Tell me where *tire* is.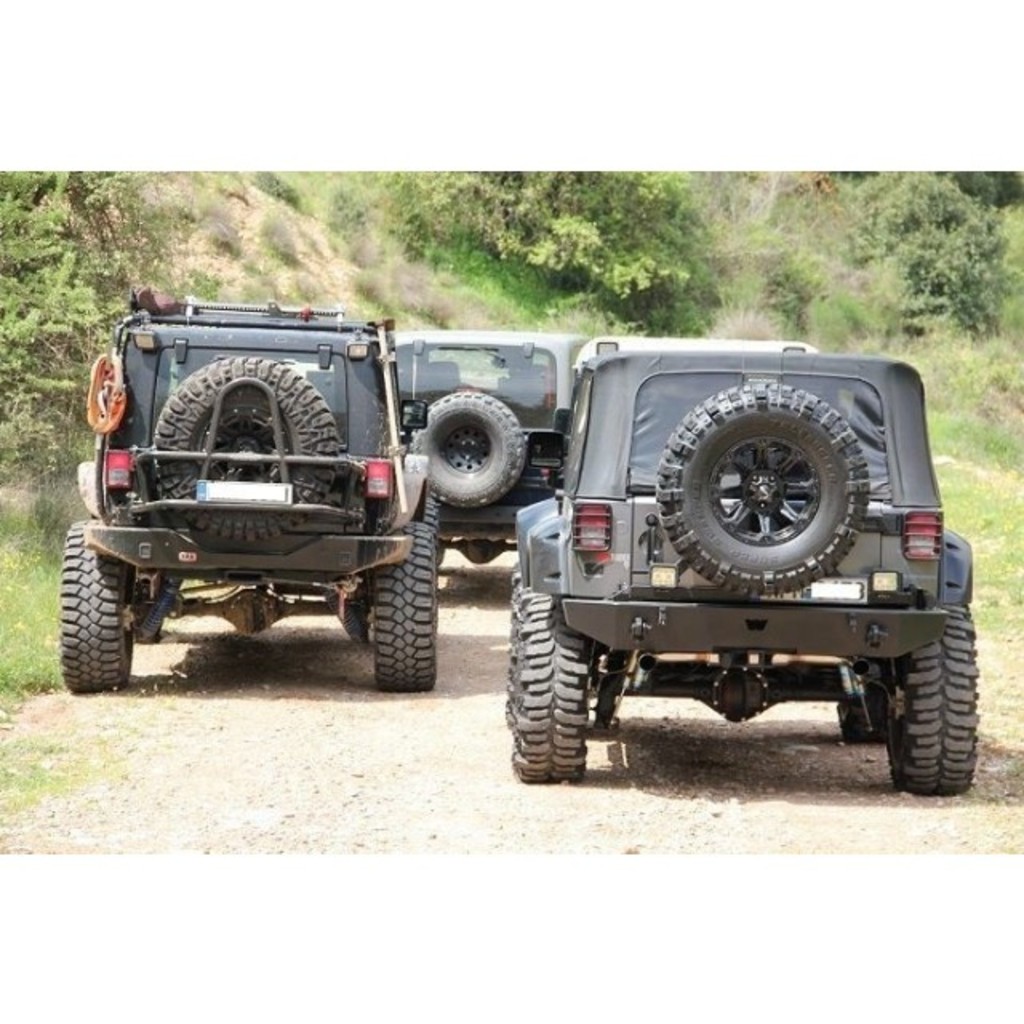
*tire* is at left=838, top=656, right=891, bottom=741.
